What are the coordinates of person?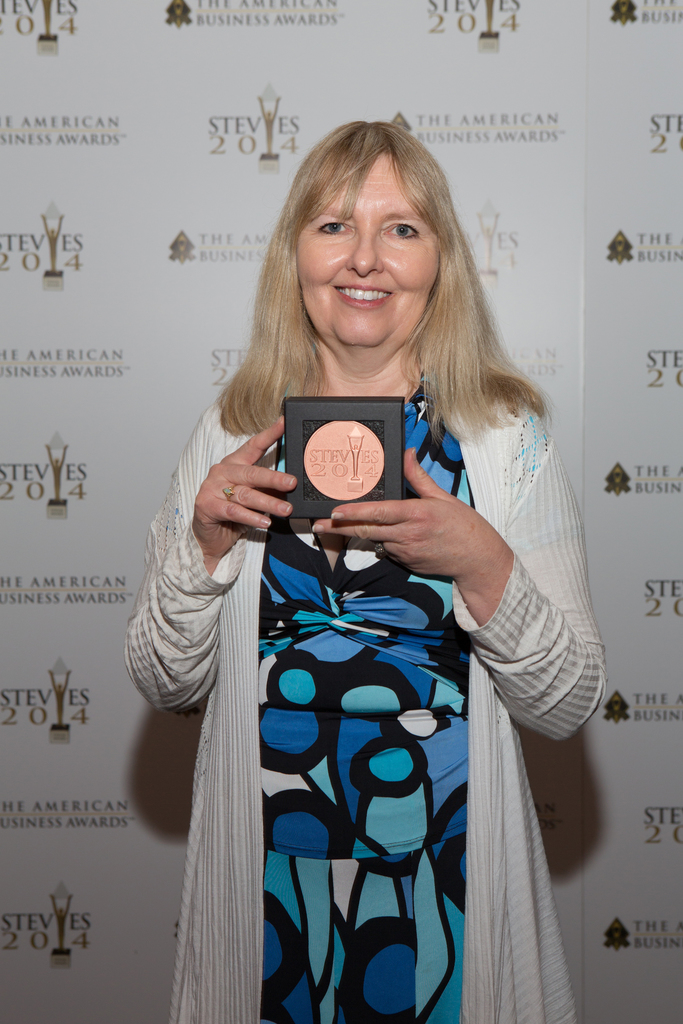
[121, 122, 606, 1023].
